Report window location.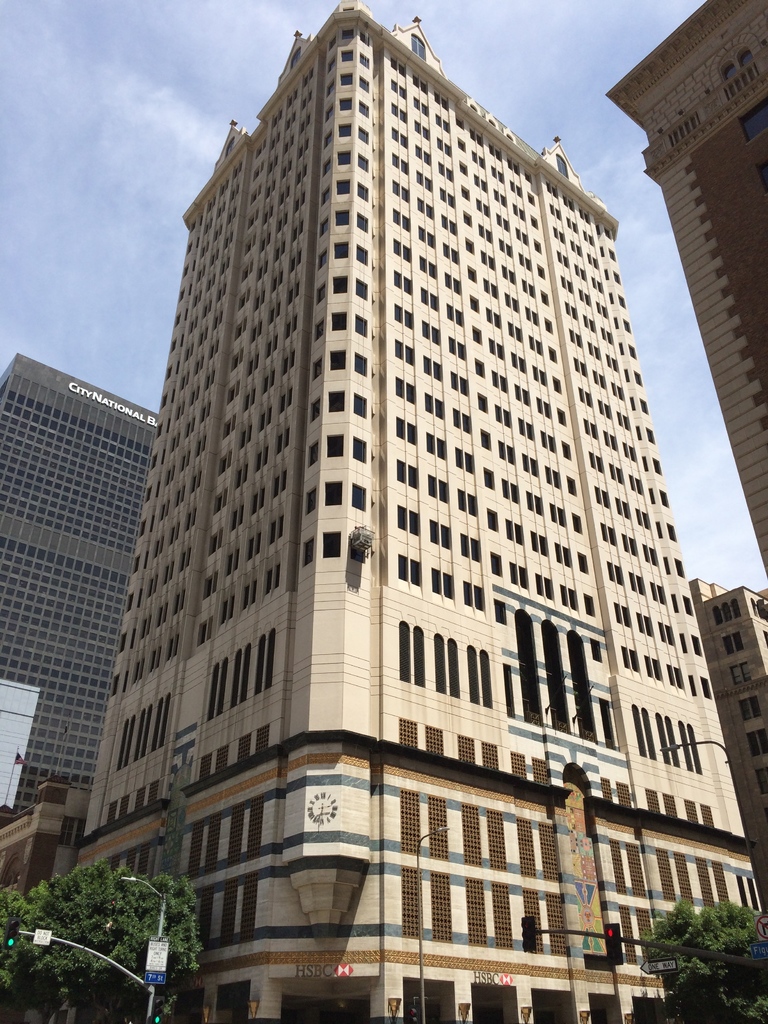
Report: bbox(442, 213, 456, 237).
